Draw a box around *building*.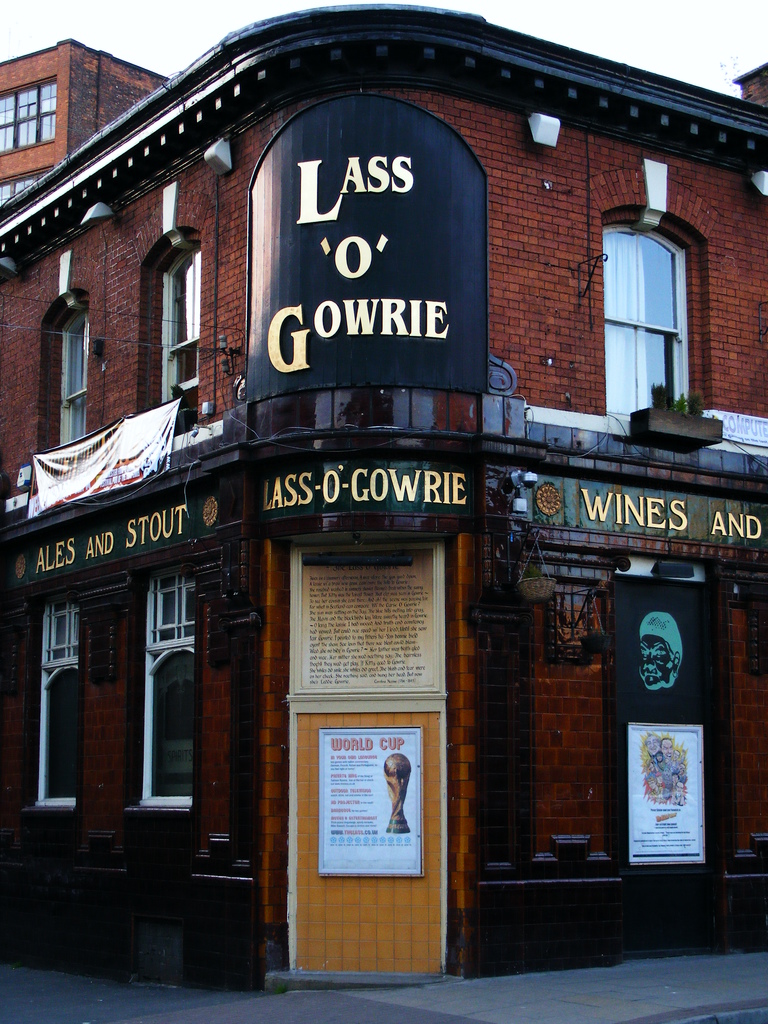
box=[0, 40, 170, 209].
